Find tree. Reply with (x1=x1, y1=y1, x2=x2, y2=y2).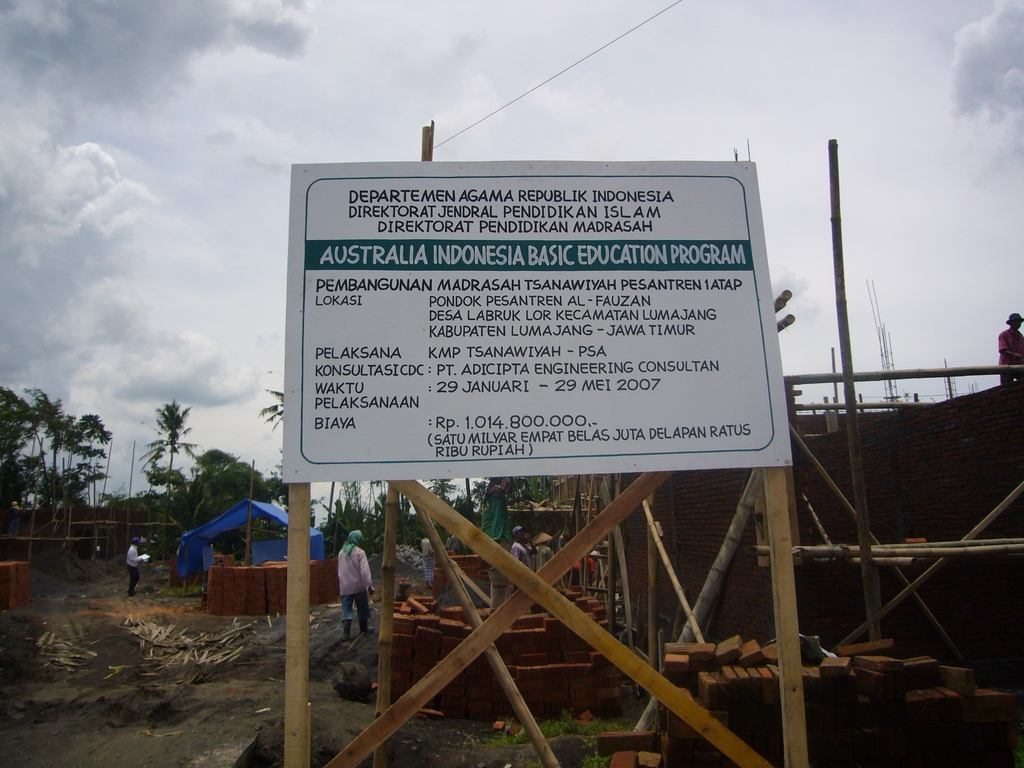
(x1=495, y1=470, x2=582, y2=521).
